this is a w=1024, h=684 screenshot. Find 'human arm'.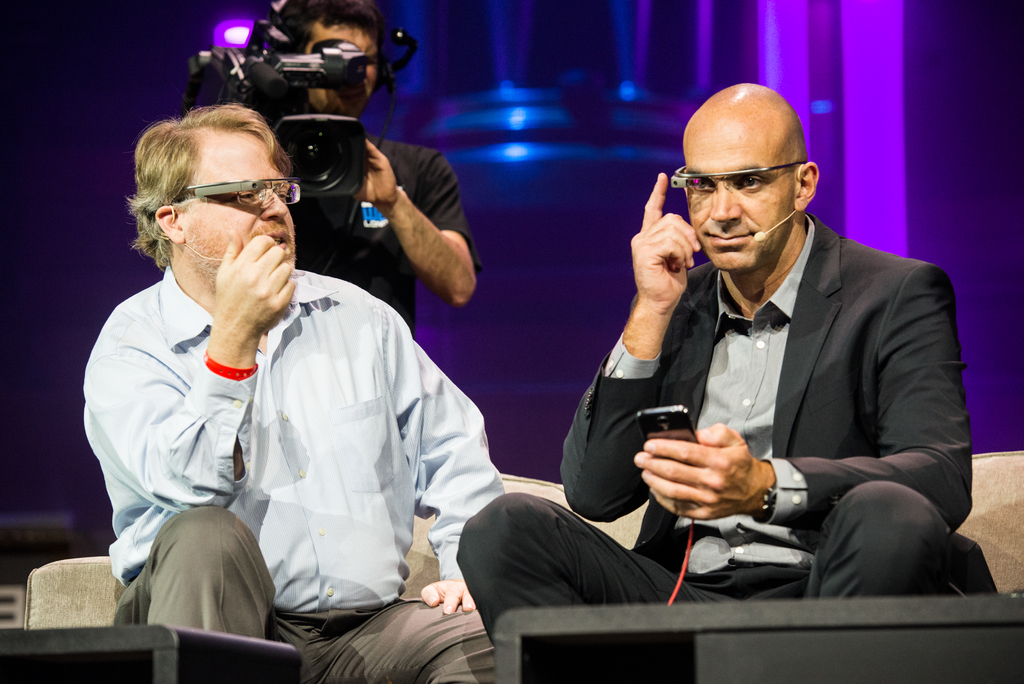
Bounding box: 628, 259, 982, 535.
